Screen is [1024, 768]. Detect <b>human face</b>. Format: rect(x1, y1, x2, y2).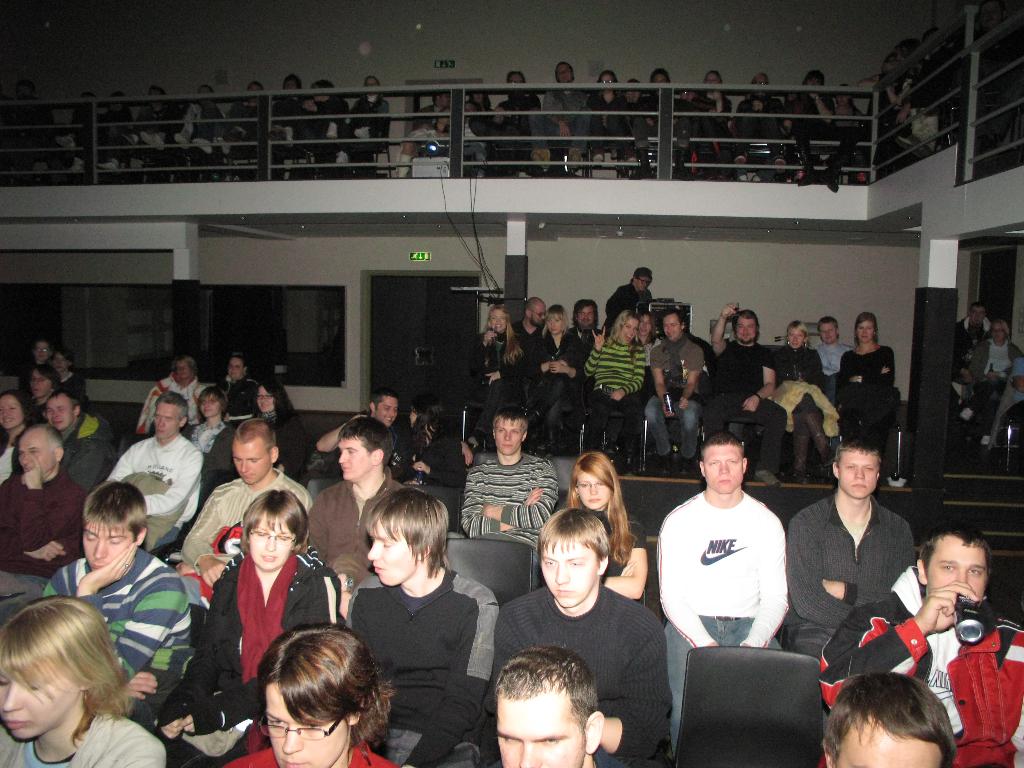
rect(171, 363, 195, 387).
